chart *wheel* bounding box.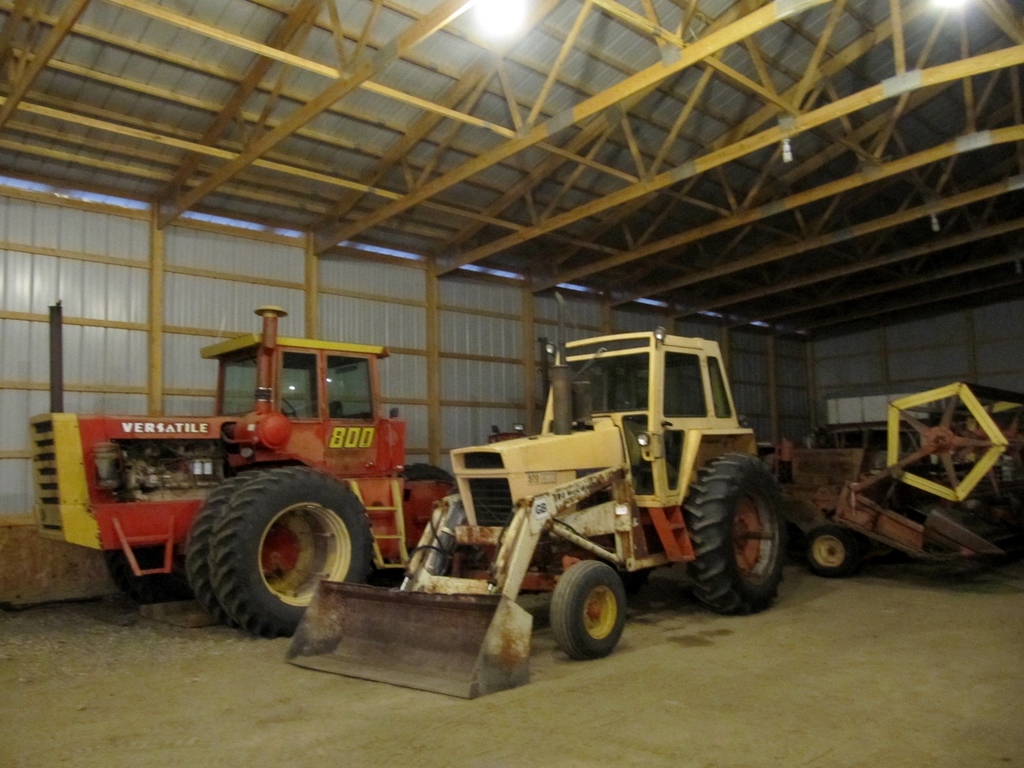
Charted: [106,548,191,601].
